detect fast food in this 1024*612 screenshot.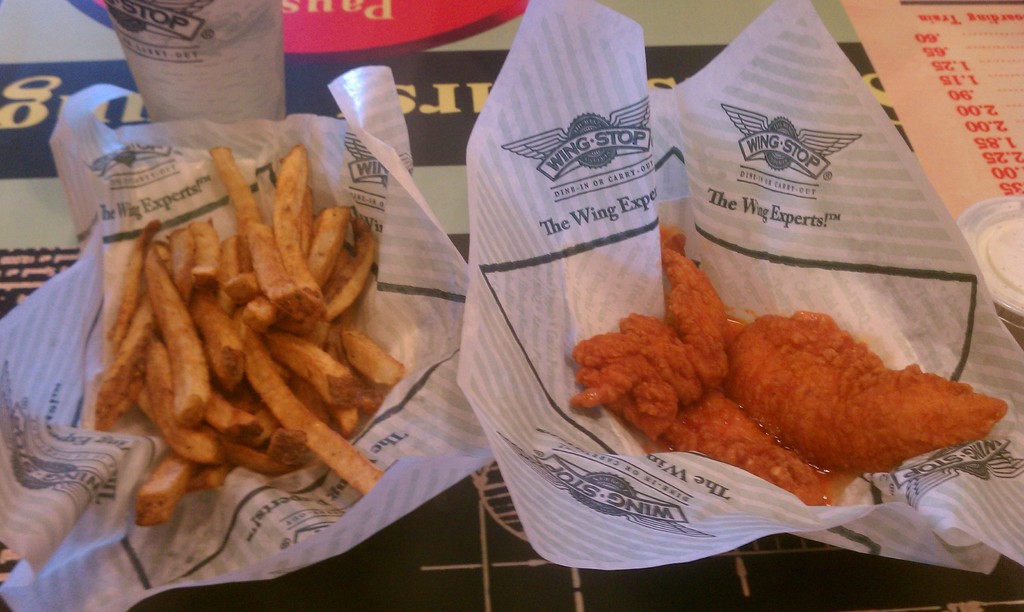
Detection: x1=244 y1=215 x2=294 y2=310.
